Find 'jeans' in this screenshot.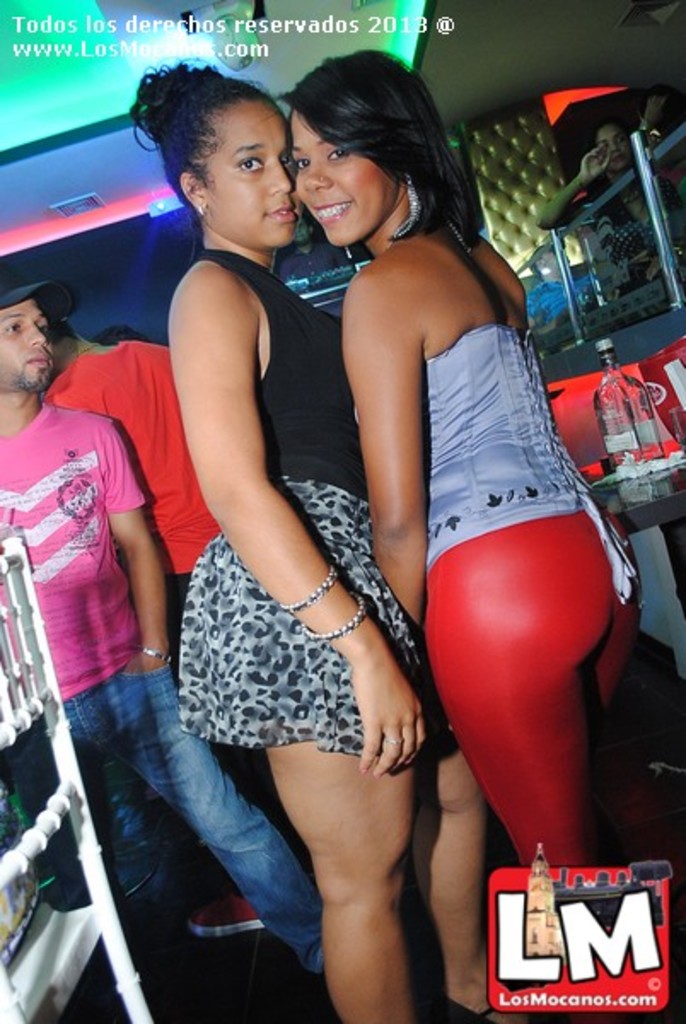
The bounding box for 'jeans' is bbox=(68, 660, 331, 980).
